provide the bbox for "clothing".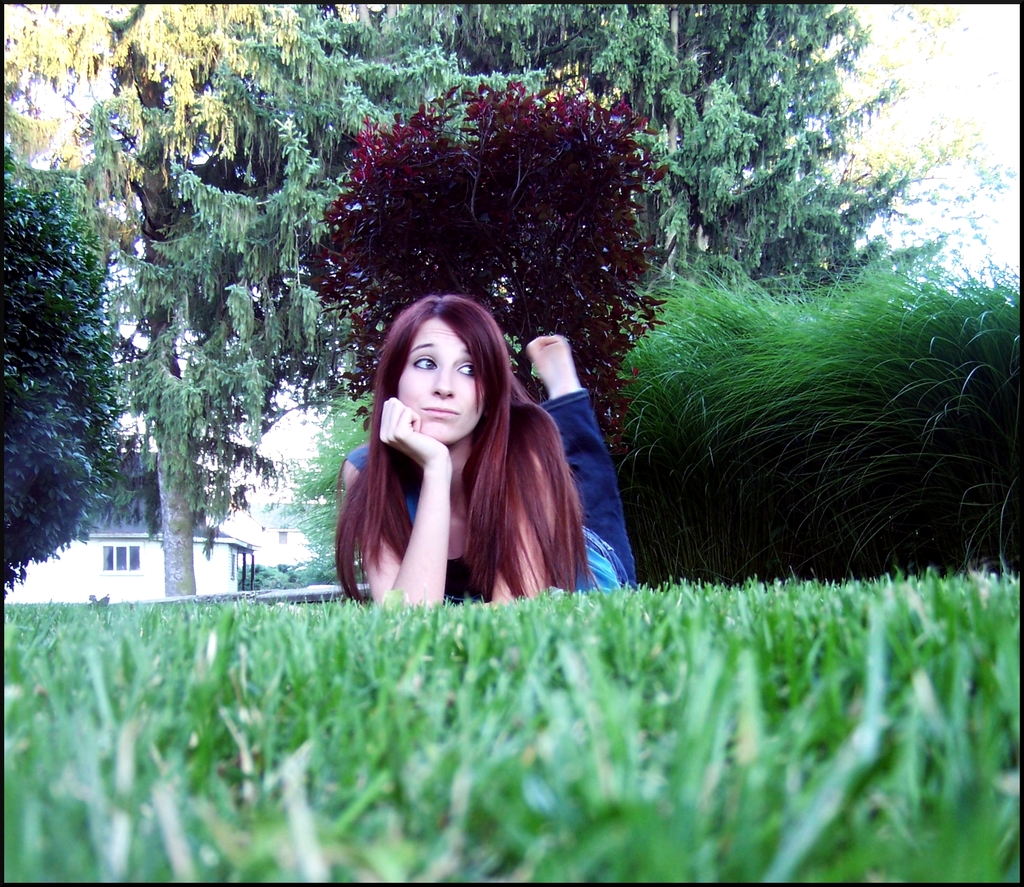
x1=346 y1=387 x2=632 y2=603.
